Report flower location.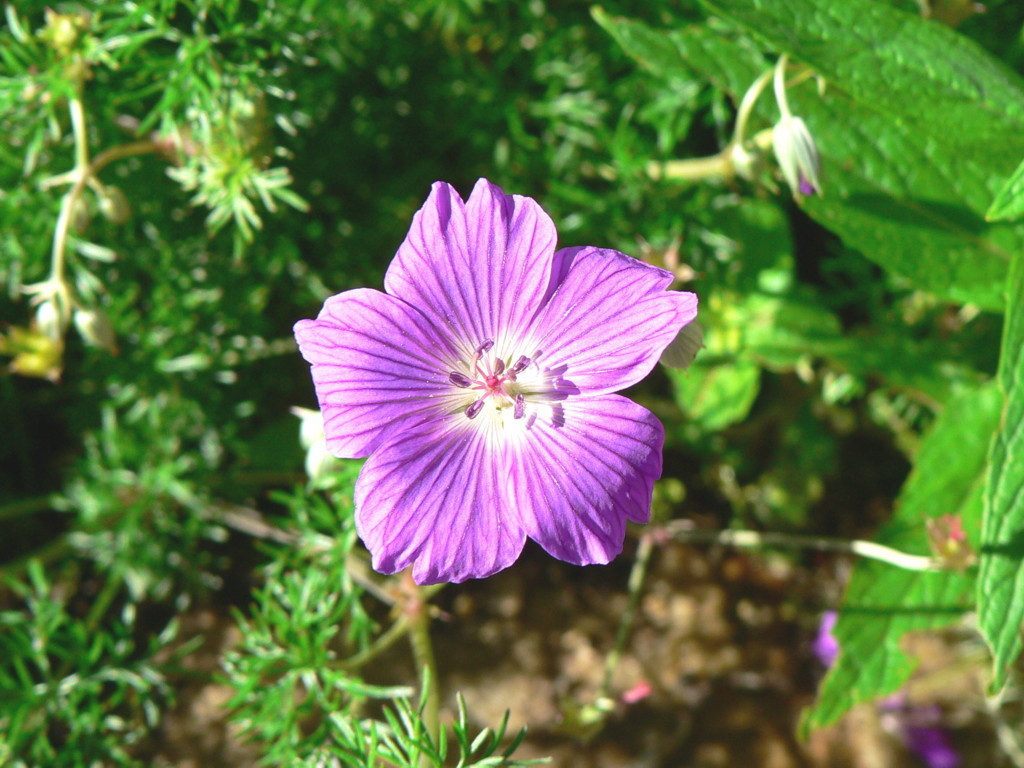
Report: 921/507/981/574.
